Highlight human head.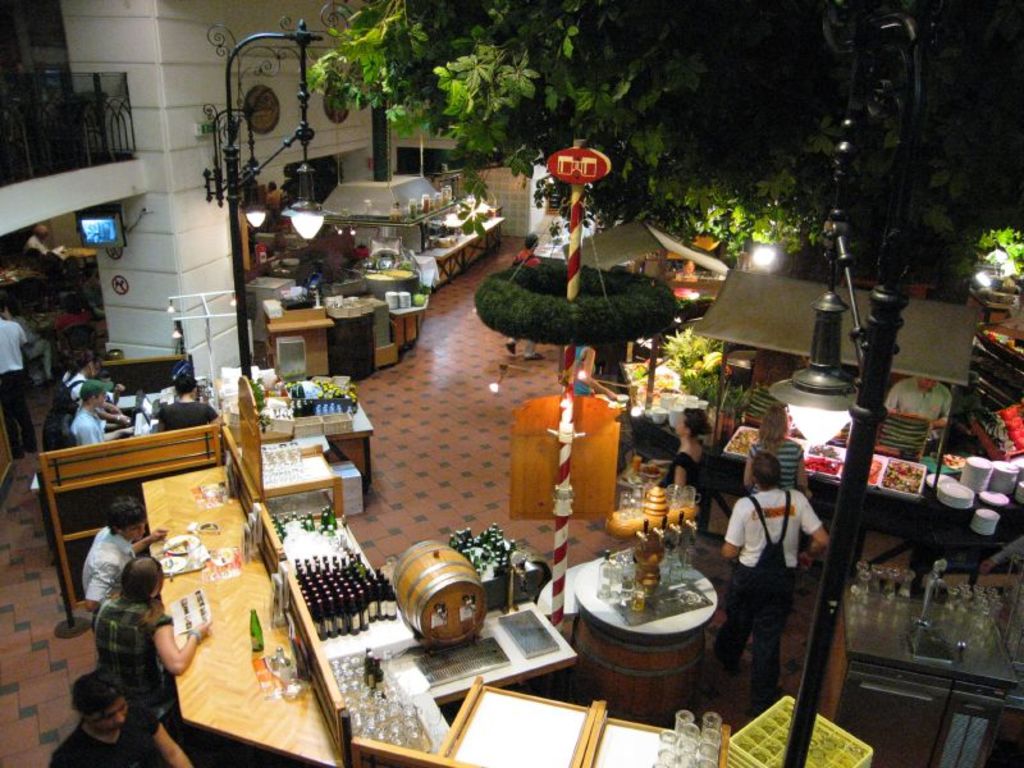
Highlighted region: BBox(750, 449, 778, 490).
